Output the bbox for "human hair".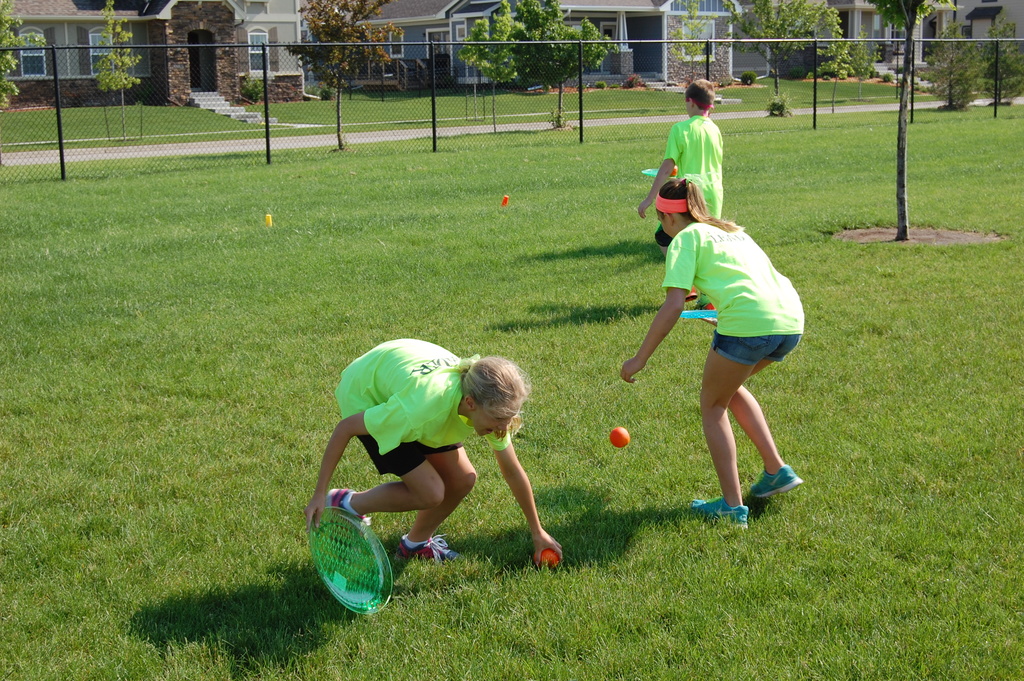
locate(686, 76, 717, 104).
